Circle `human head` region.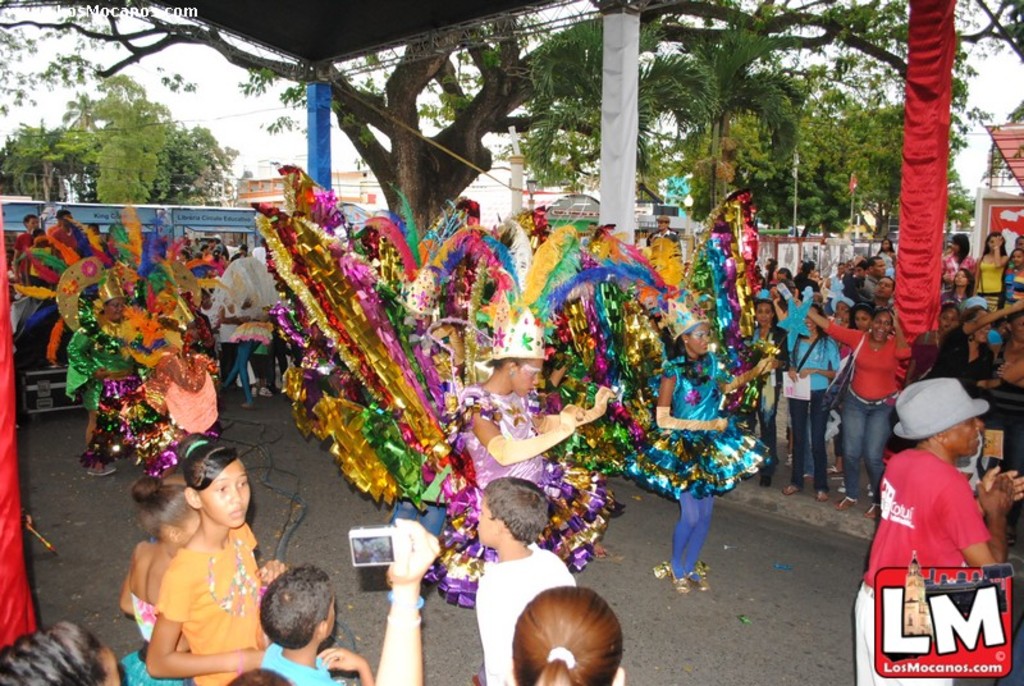
Region: <box>472,479,550,549</box>.
